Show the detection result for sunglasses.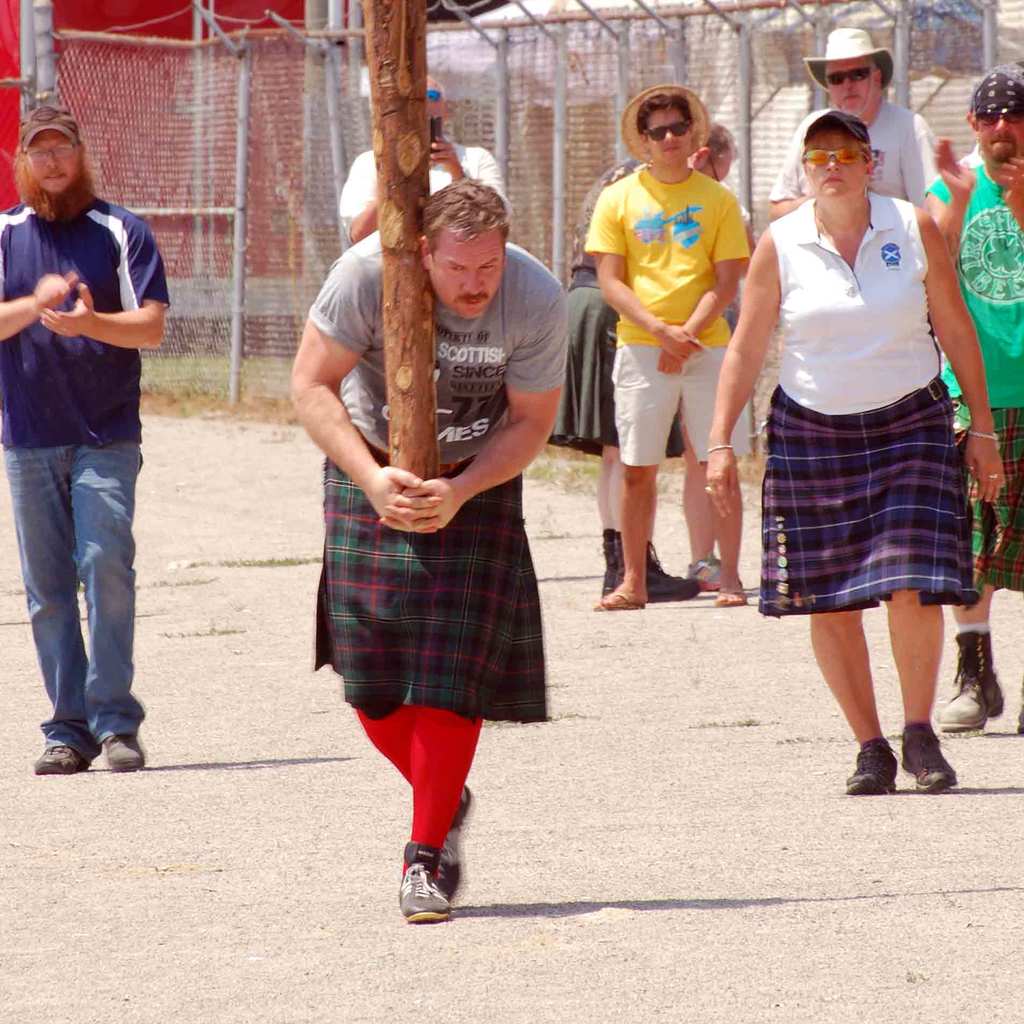
(803, 151, 867, 163).
